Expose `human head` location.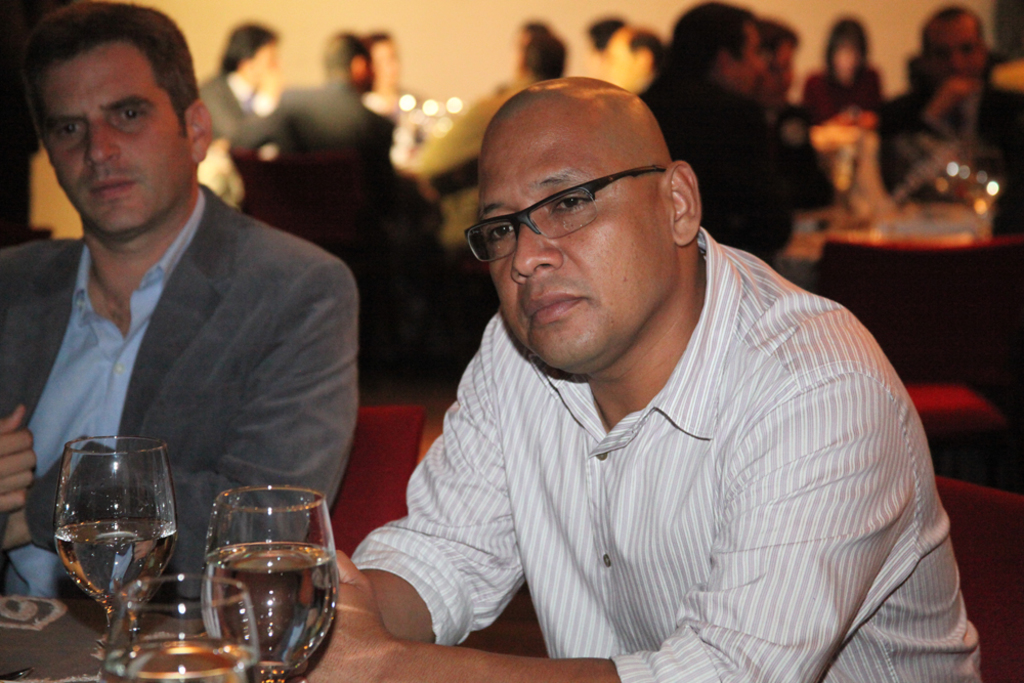
Exposed at Rect(824, 11, 868, 79).
